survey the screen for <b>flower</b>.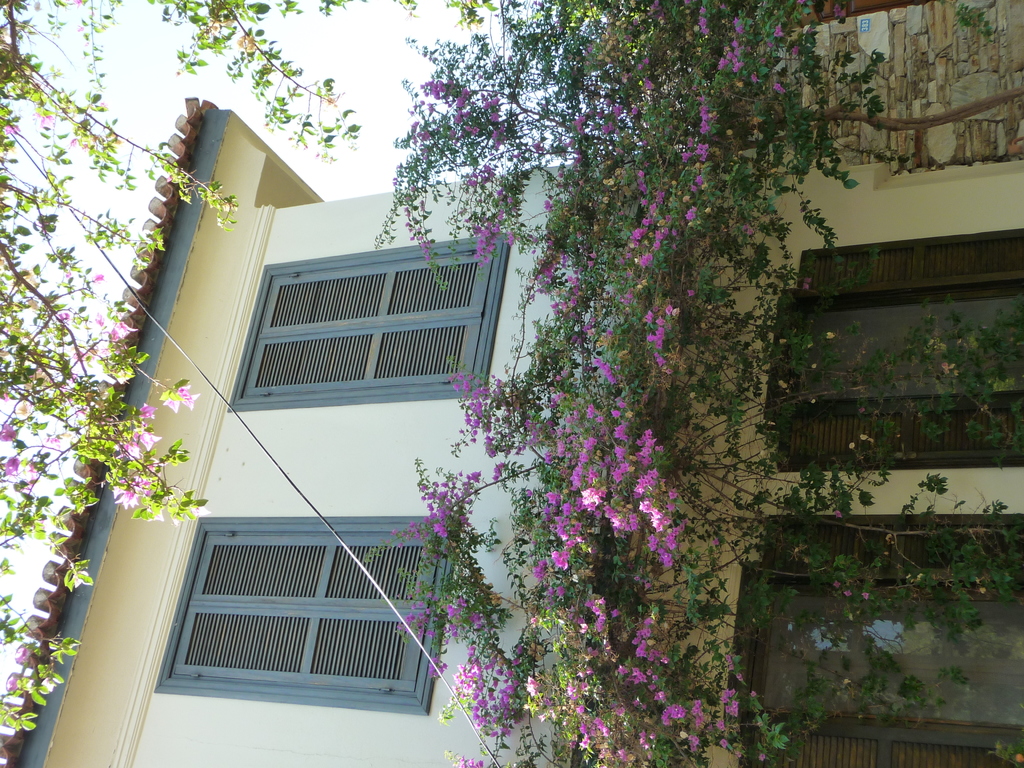
Survey found: [91, 273, 104, 285].
